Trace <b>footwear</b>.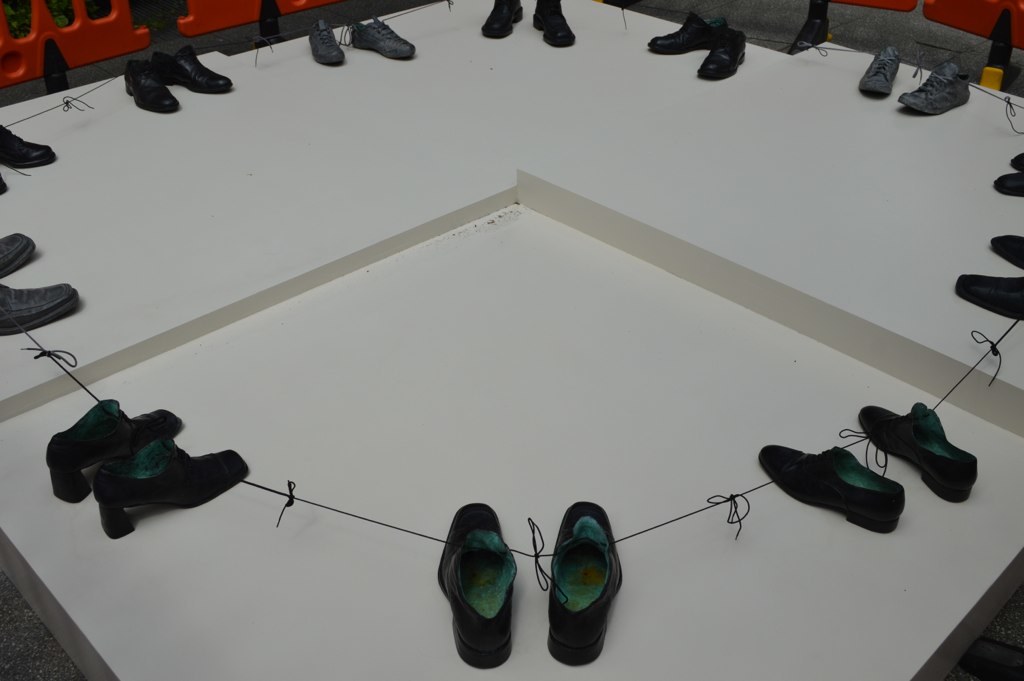
Traced to [left=899, top=62, right=968, bottom=115].
